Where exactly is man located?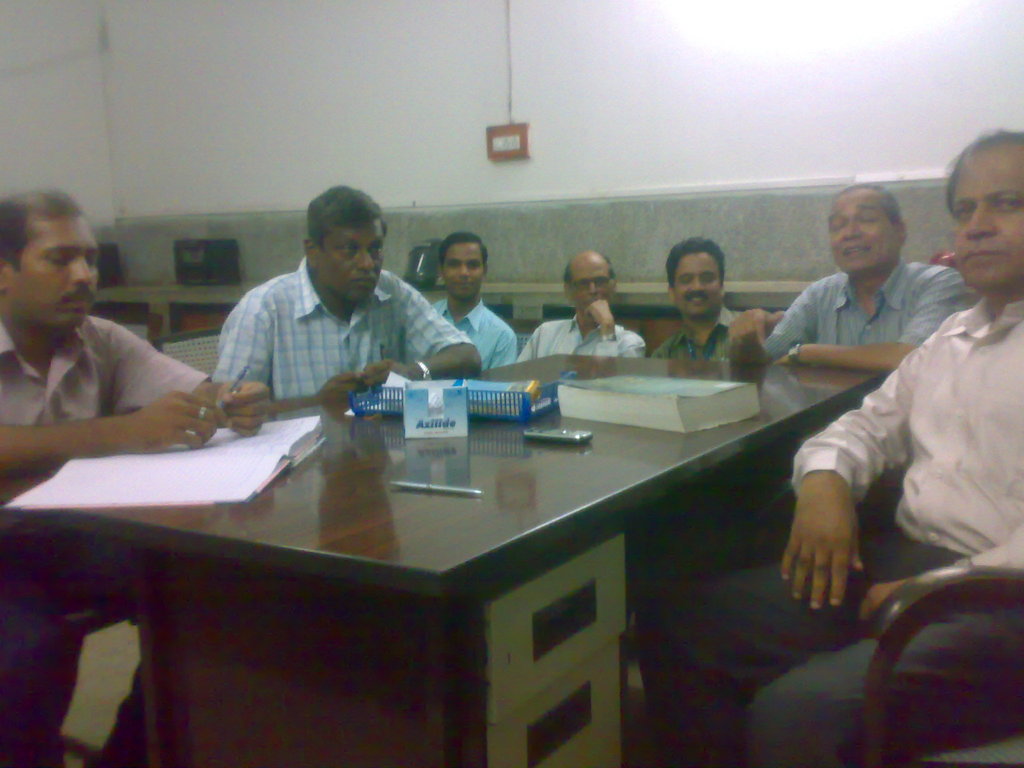
Its bounding box is l=518, t=244, r=652, b=360.
